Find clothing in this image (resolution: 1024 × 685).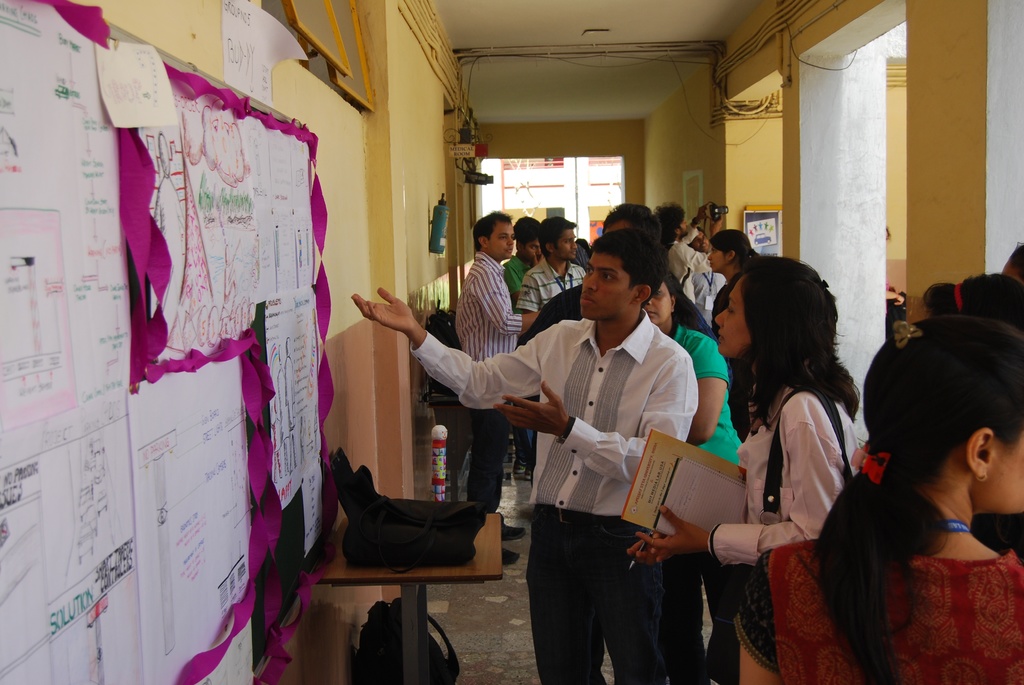
[left=394, top=313, right=687, bottom=684].
